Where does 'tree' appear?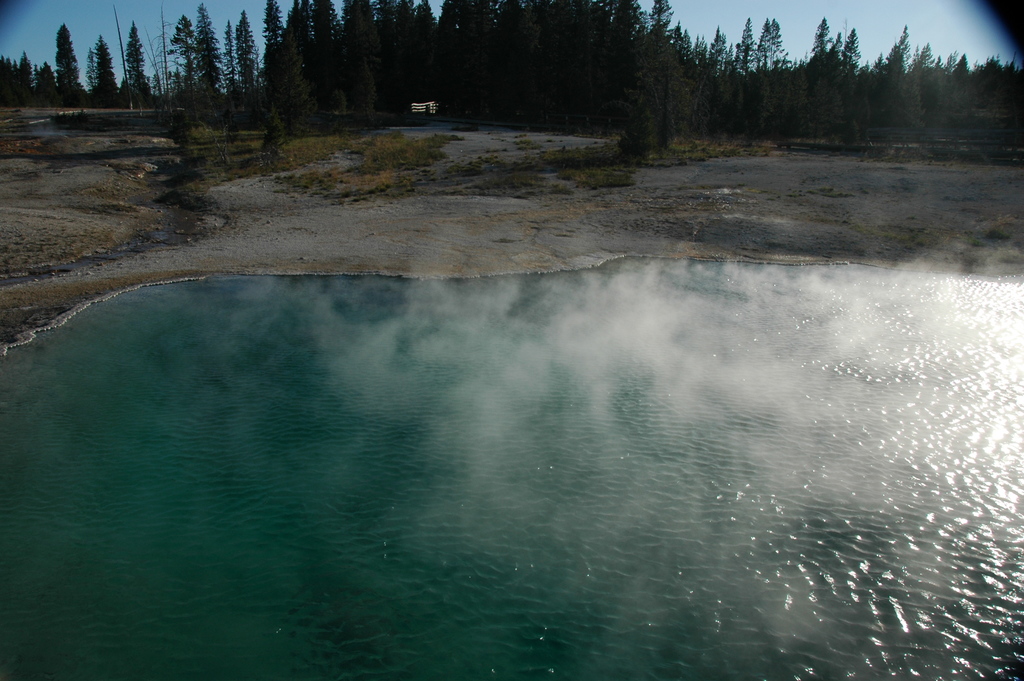
Appears at <region>18, 53, 31, 85</region>.
